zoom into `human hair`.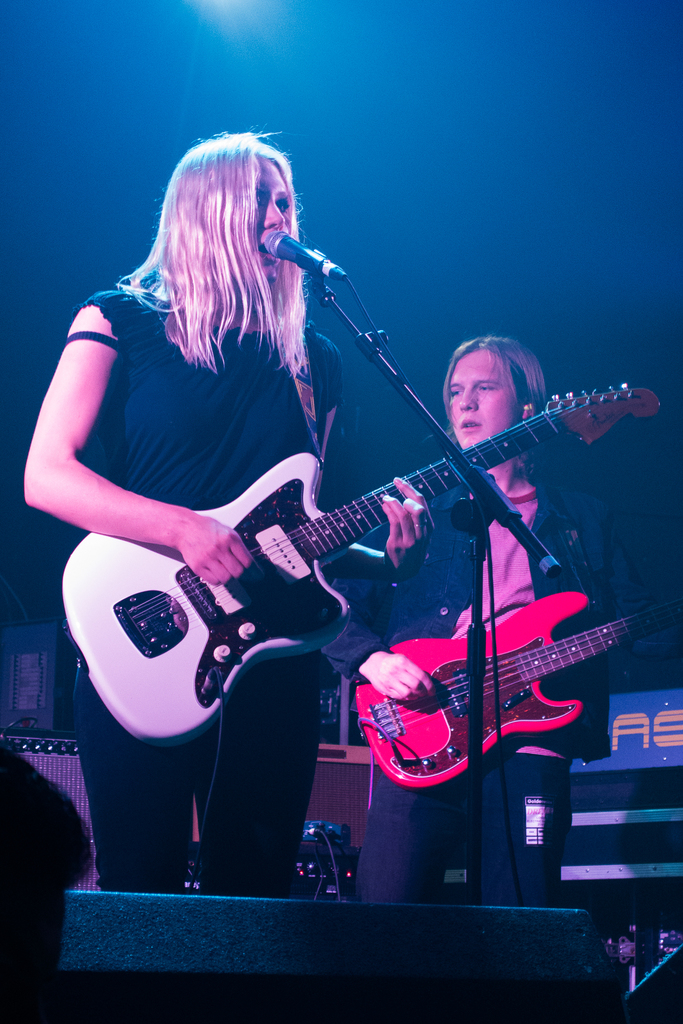
Zoom target: bbox(121, 123, 309, 382).
